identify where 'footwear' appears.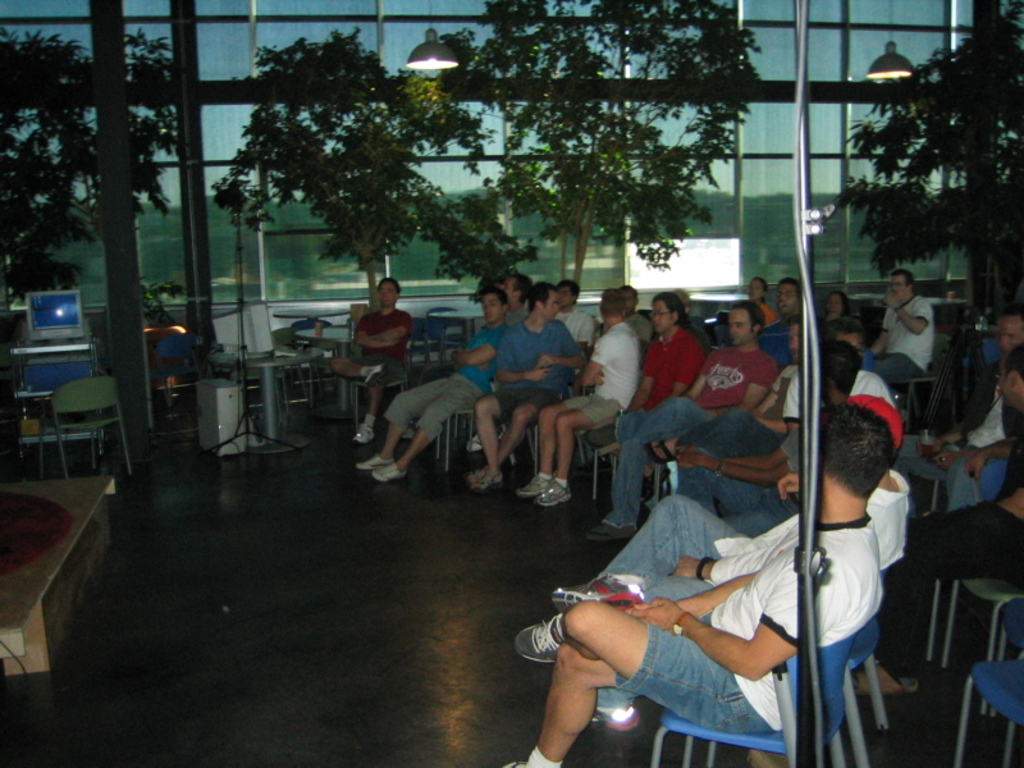
Appears at left=349, top=425, right=375, bottom=444.
